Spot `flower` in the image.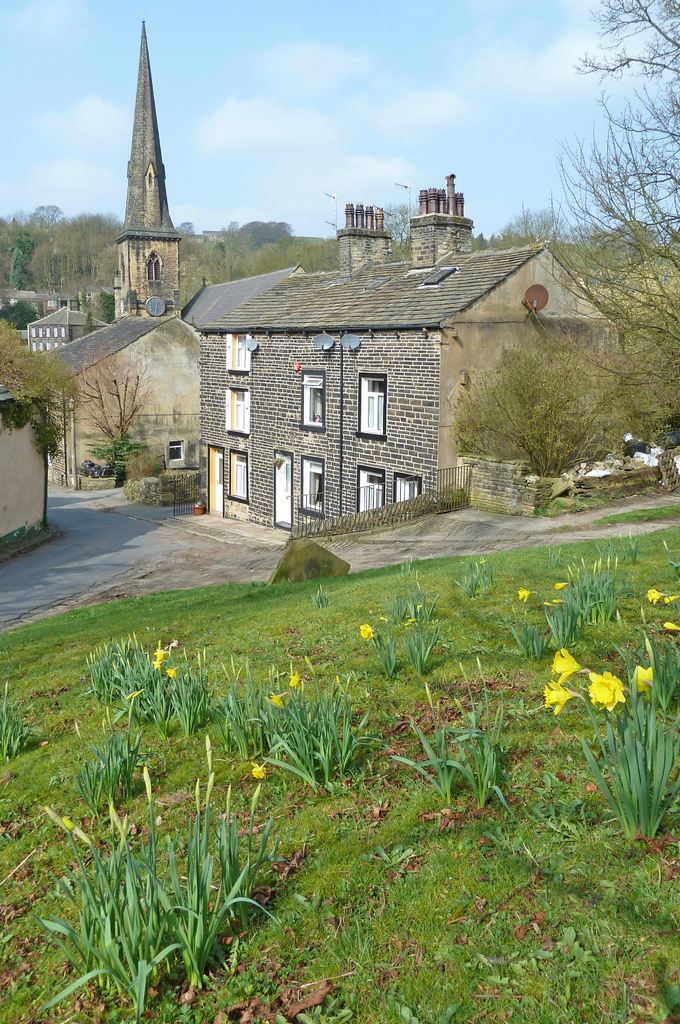
`flower` found at (left=644, top=585, right=679, bottom=609).
